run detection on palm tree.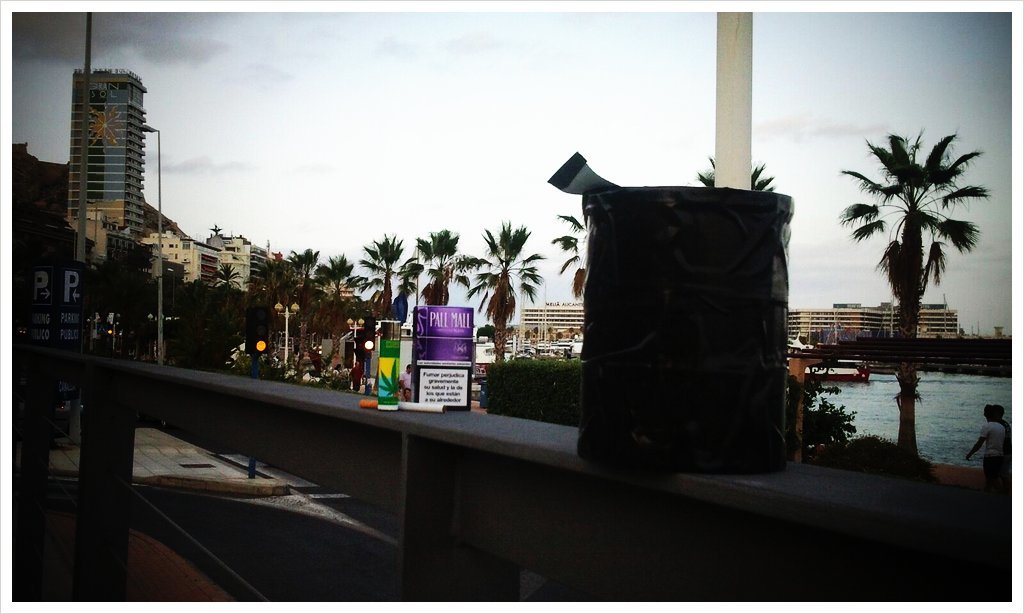
Result: 772, 362, 842, 464.
